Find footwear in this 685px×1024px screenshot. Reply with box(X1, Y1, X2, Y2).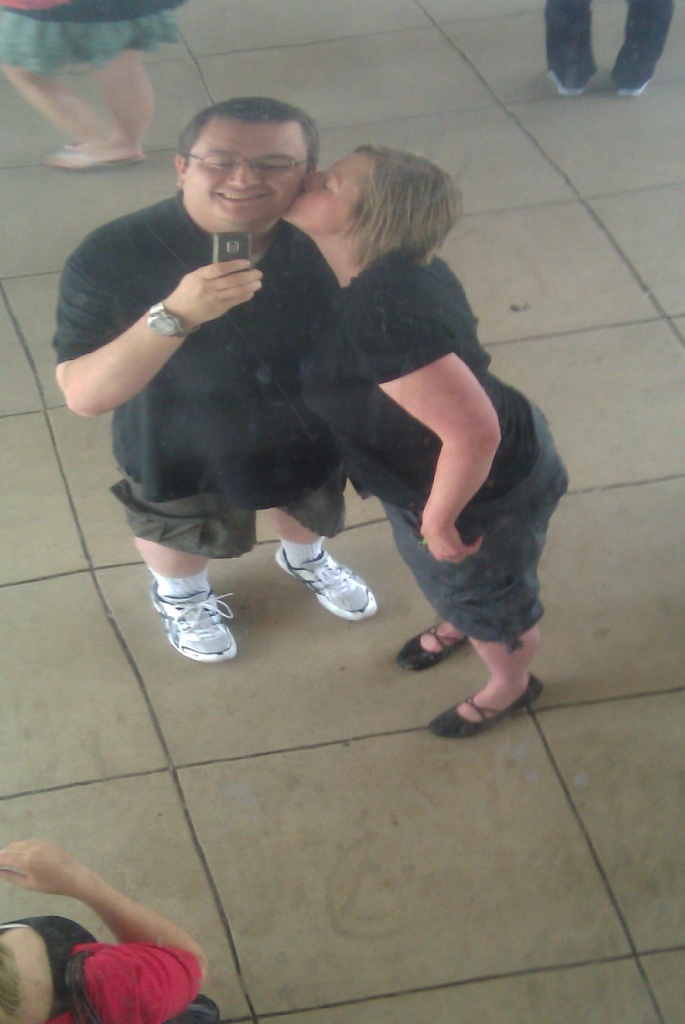
box(392, 609, 469, 678).
